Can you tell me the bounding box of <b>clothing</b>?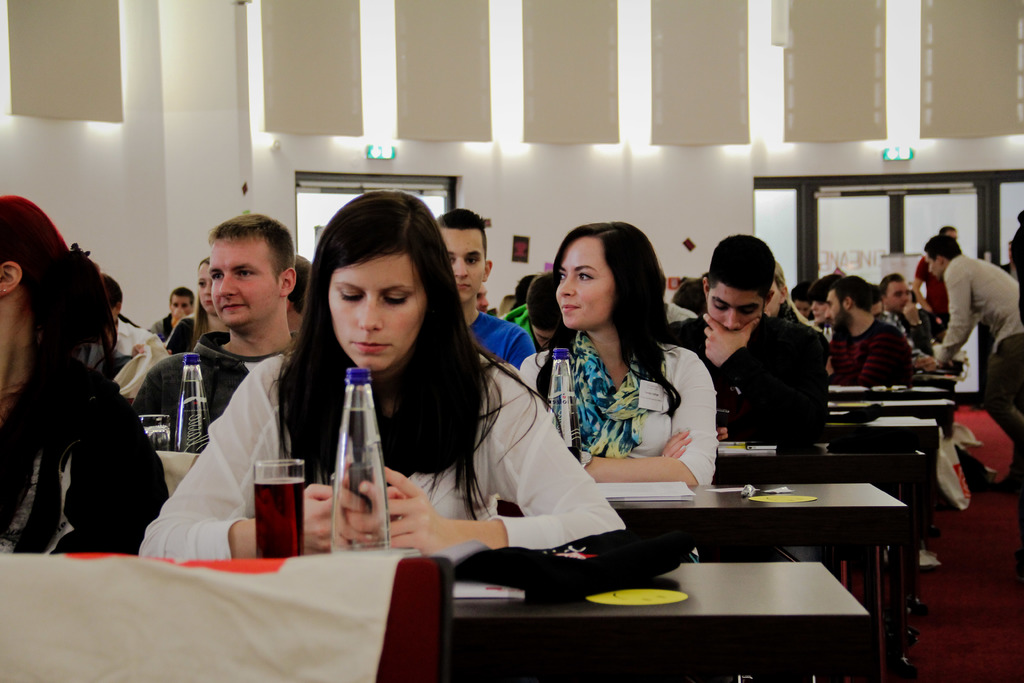
rect(463, 312, 534, 372).
